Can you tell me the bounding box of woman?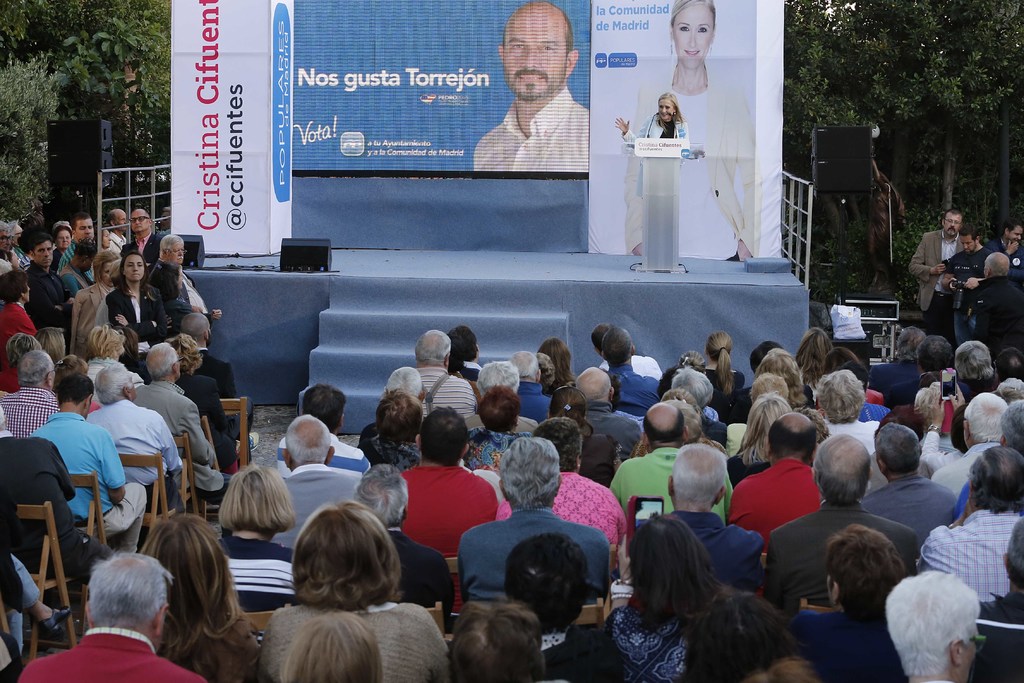
crop(70, 248, 123, 361).
